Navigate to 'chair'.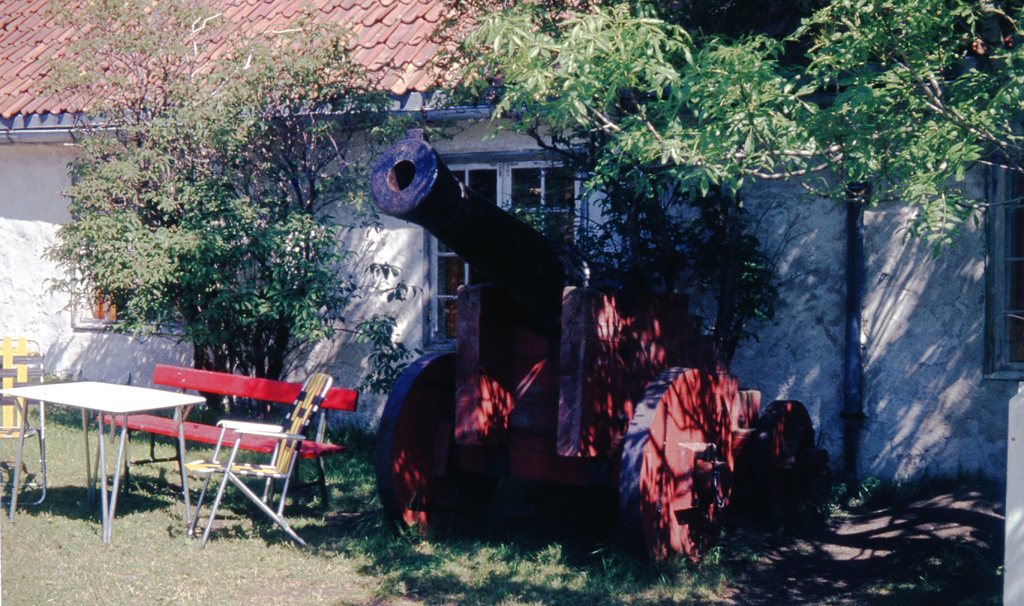
Navigation target: (x1=0, y1=335, x2=49, y2=518).
